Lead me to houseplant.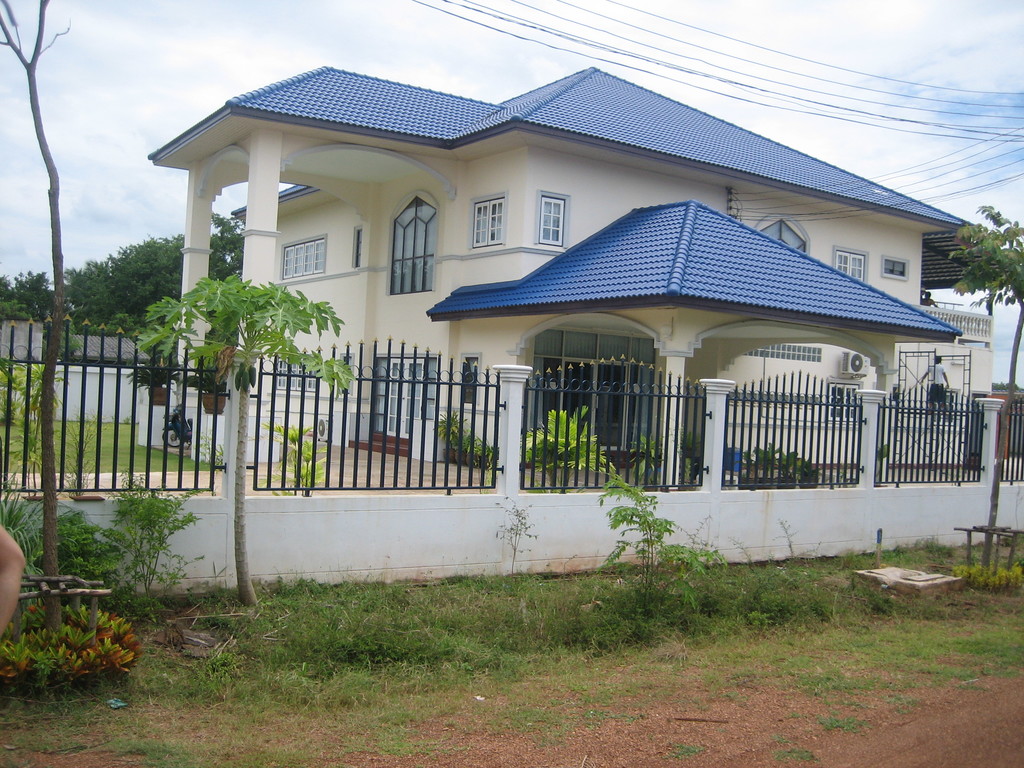
Lead to l=792, t=461, r=829, b=484.
